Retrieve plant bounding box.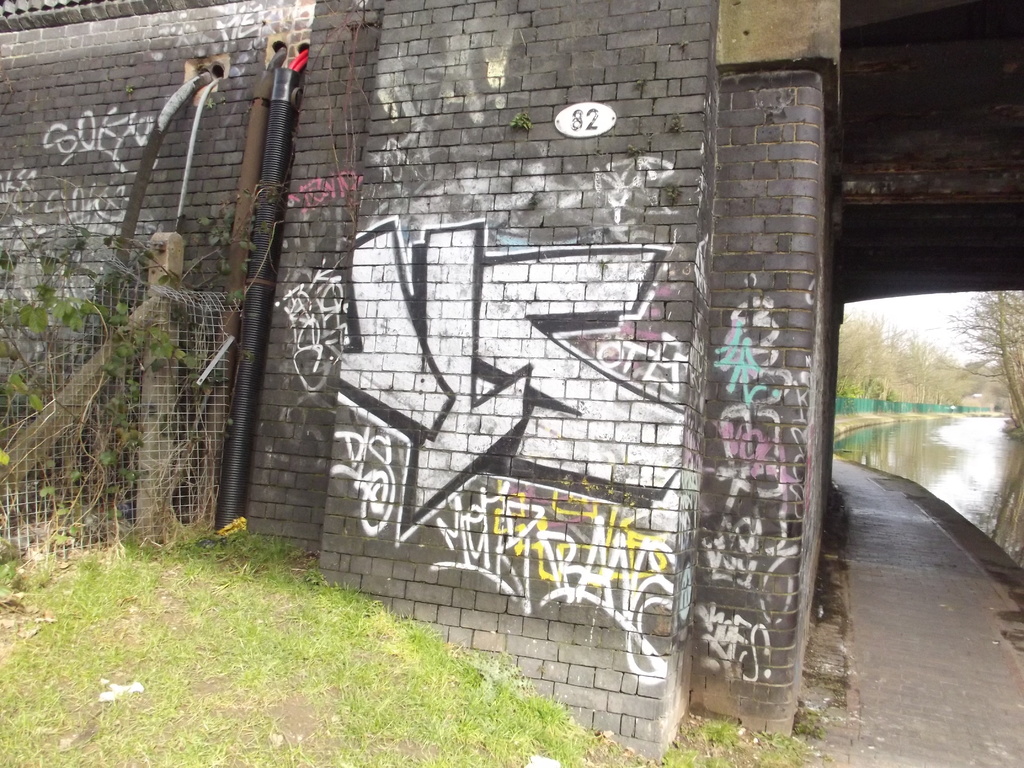
Bounding box: rect(826, 468, 858, 558).
